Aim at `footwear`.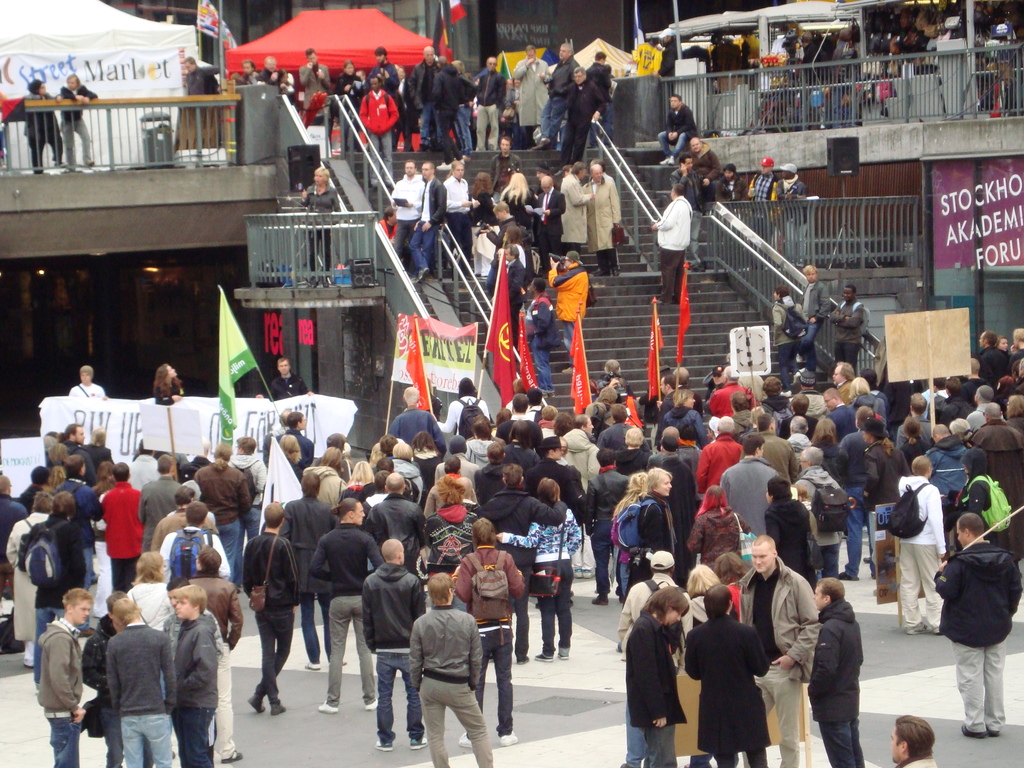
Aimed at bbox=[373, 732, 392, 746].
